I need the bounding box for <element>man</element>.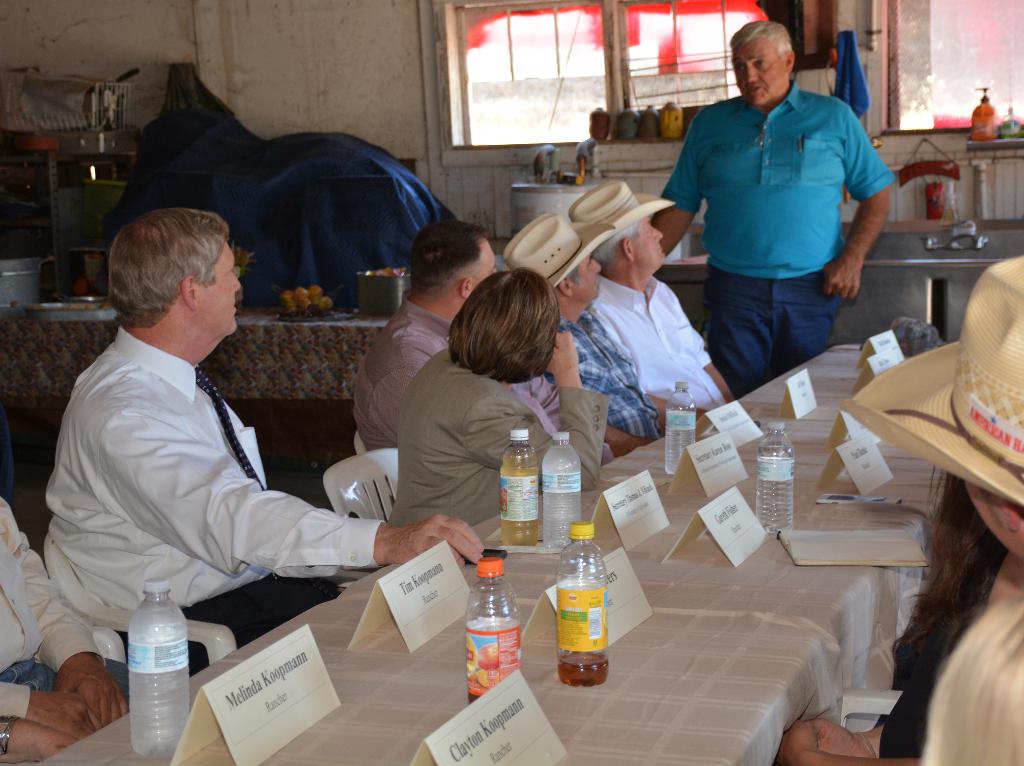
Here it is: l=0, t=495, r=128, b=742.
